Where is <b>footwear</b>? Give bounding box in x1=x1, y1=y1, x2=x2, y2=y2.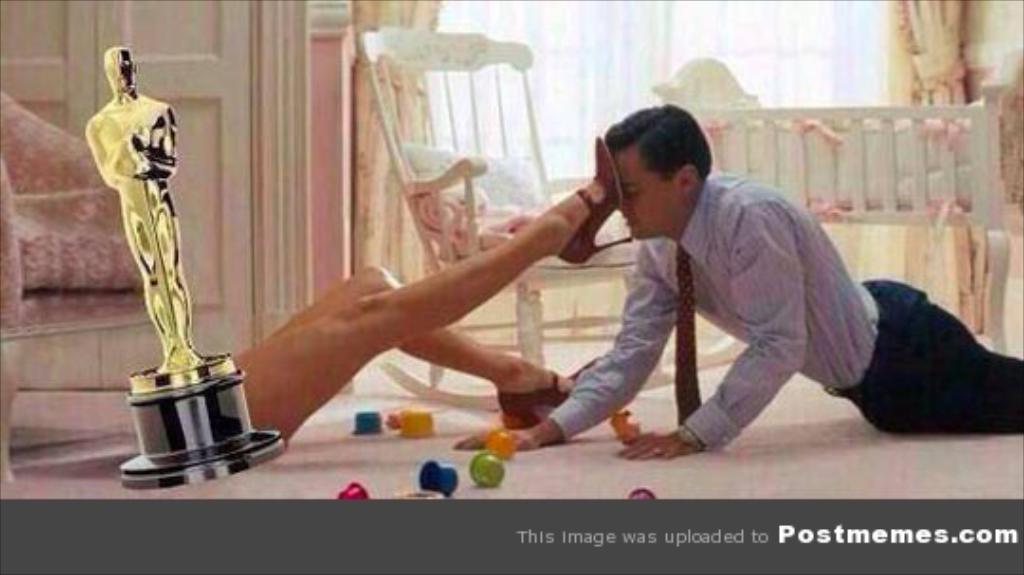
x1=563, y1=137, x2=641, y2=266.
